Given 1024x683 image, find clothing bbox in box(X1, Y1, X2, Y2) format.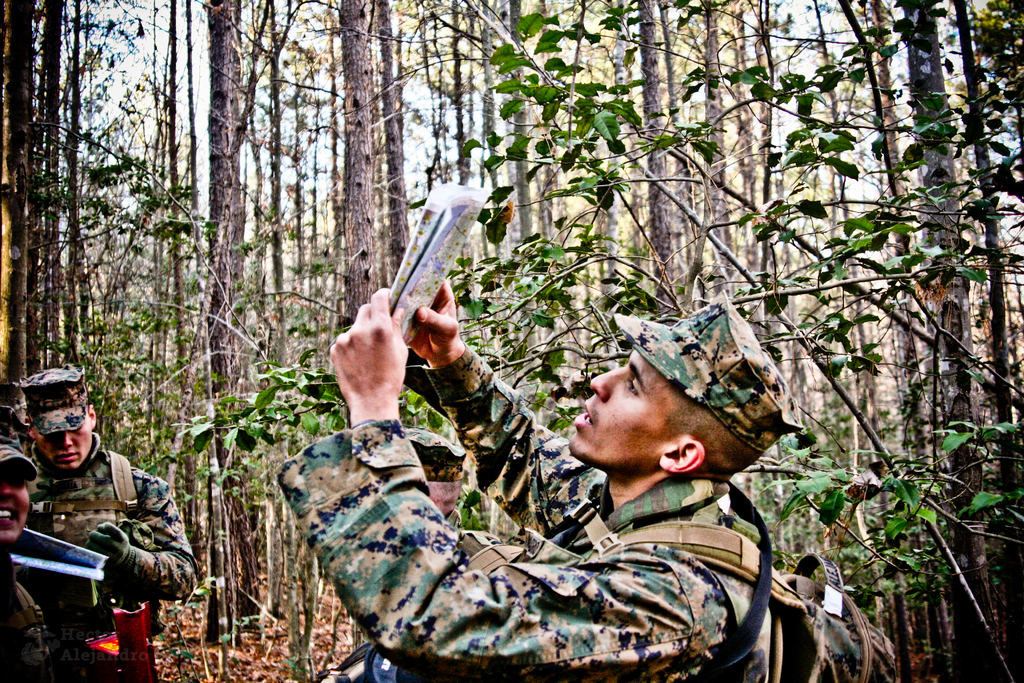
box(8, 423, 191, 640).
